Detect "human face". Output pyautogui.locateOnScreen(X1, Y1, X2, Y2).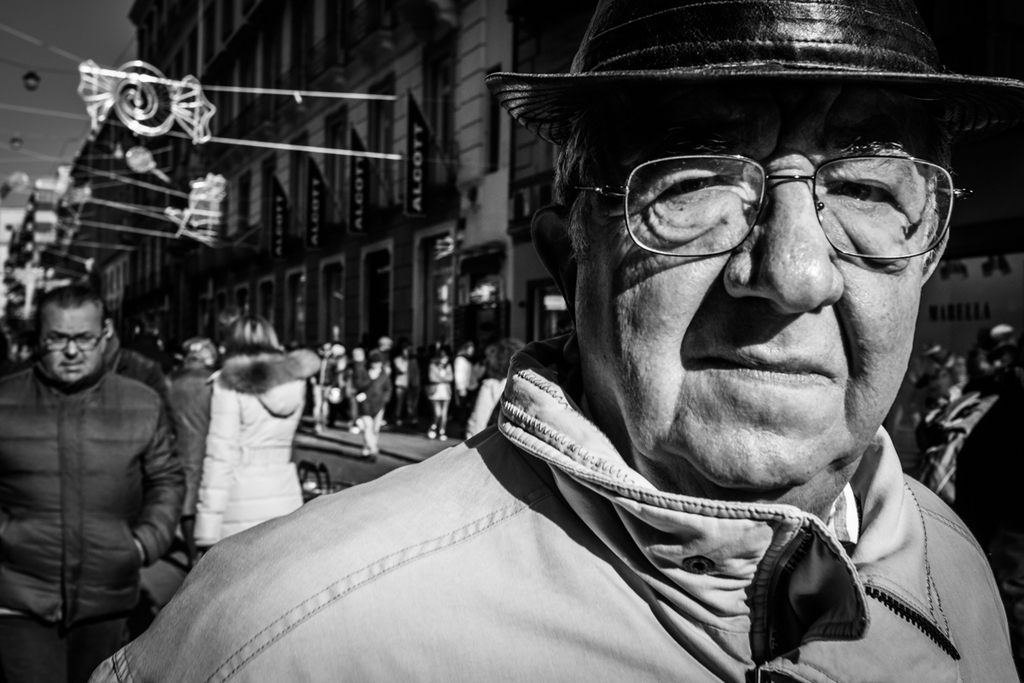
pyautogui.locateOnScreen(579, 82, 928, 491).
